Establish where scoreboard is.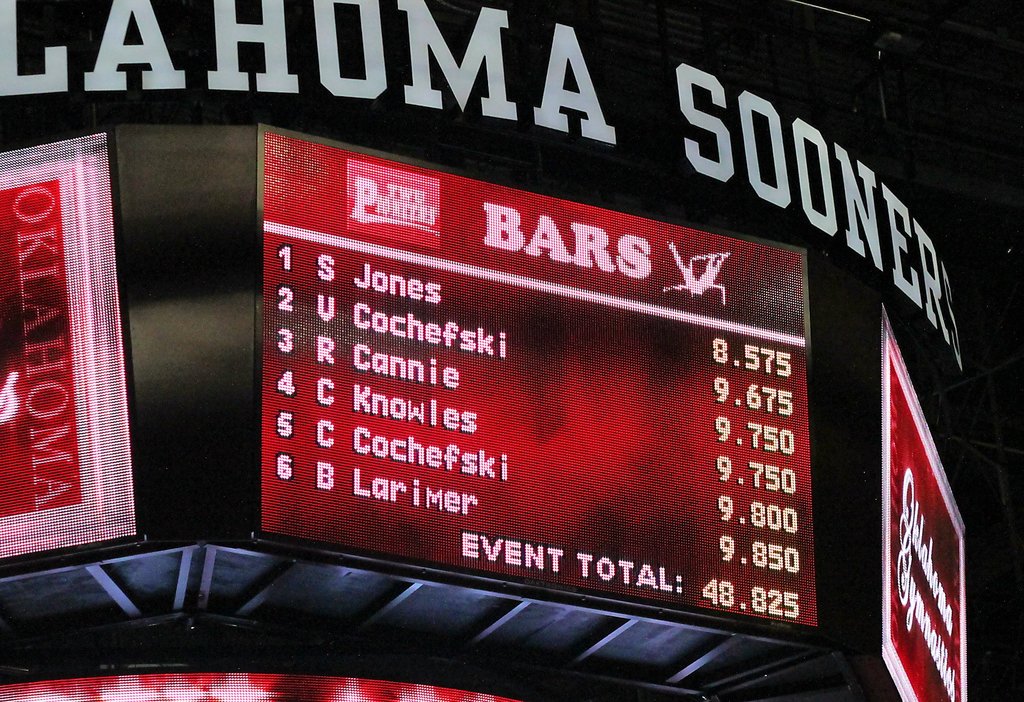
Established at crop(81, 78, 971, 701).
